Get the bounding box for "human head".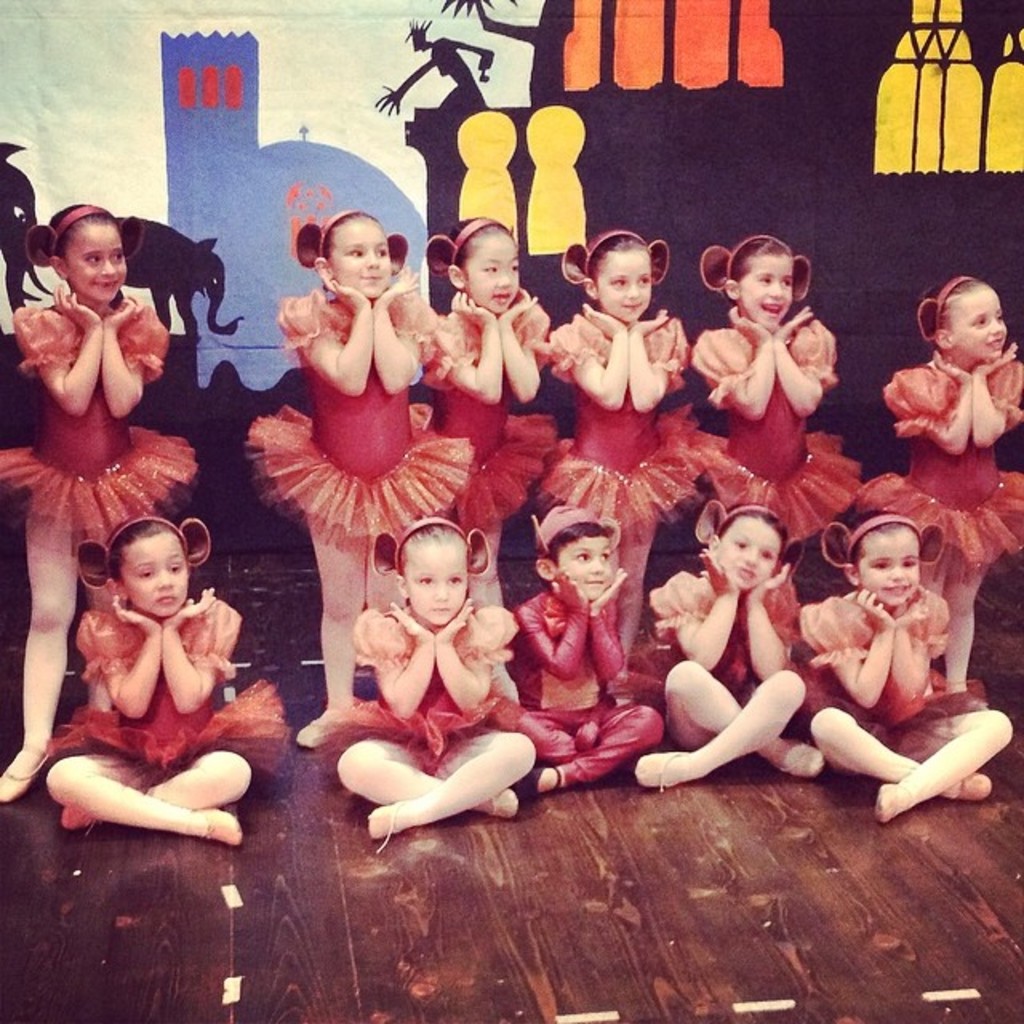
select_region(51, 203, 123, 302).
